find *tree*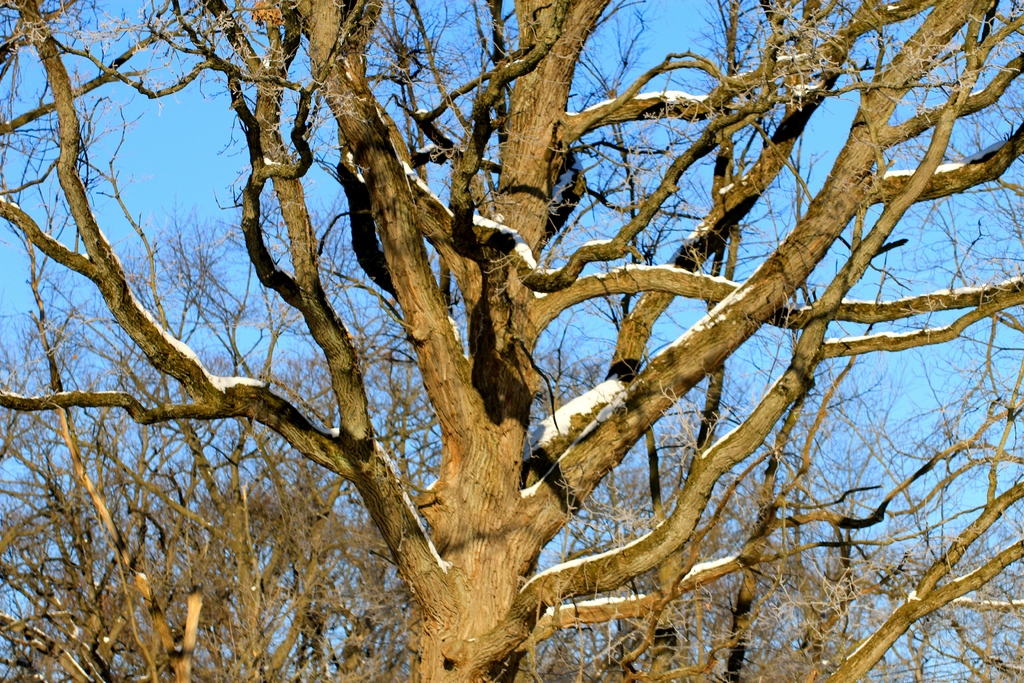
BBox(0, 162, 1023, 682)
